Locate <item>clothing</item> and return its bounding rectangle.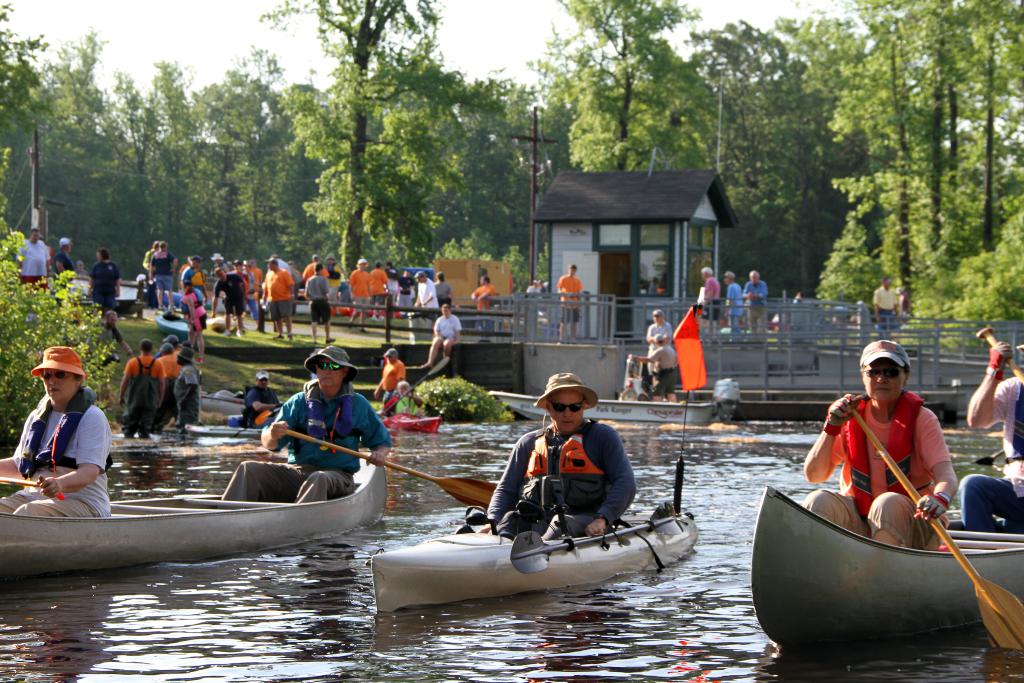
locate(241, 383, 278, 421).
